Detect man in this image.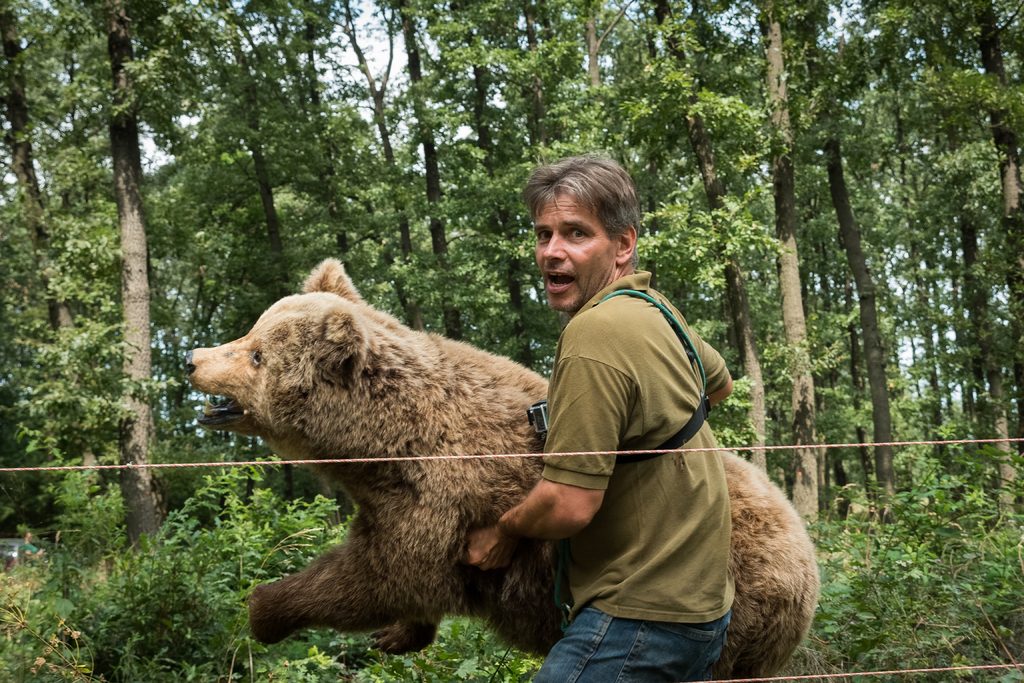
Detection: select_region(505, 177, 788, 671).
